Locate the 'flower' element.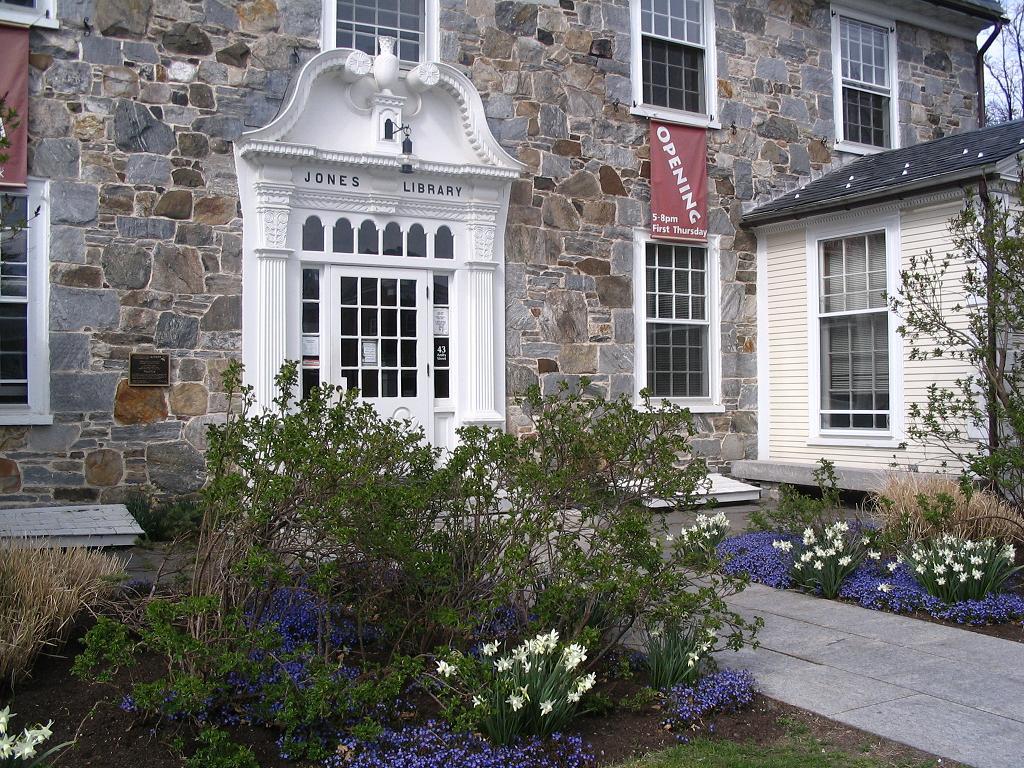
Element bbox: Rect(527, 629, 546, 660).
